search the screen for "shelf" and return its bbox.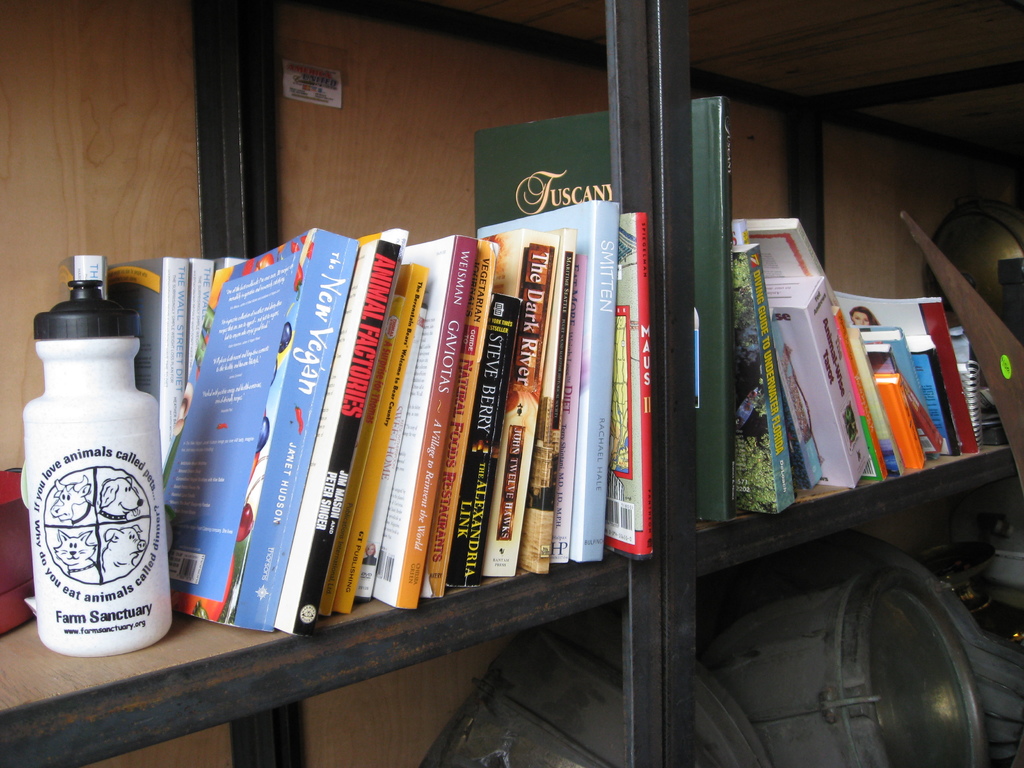
Found: bbox=(0, 0, 664, 767).
